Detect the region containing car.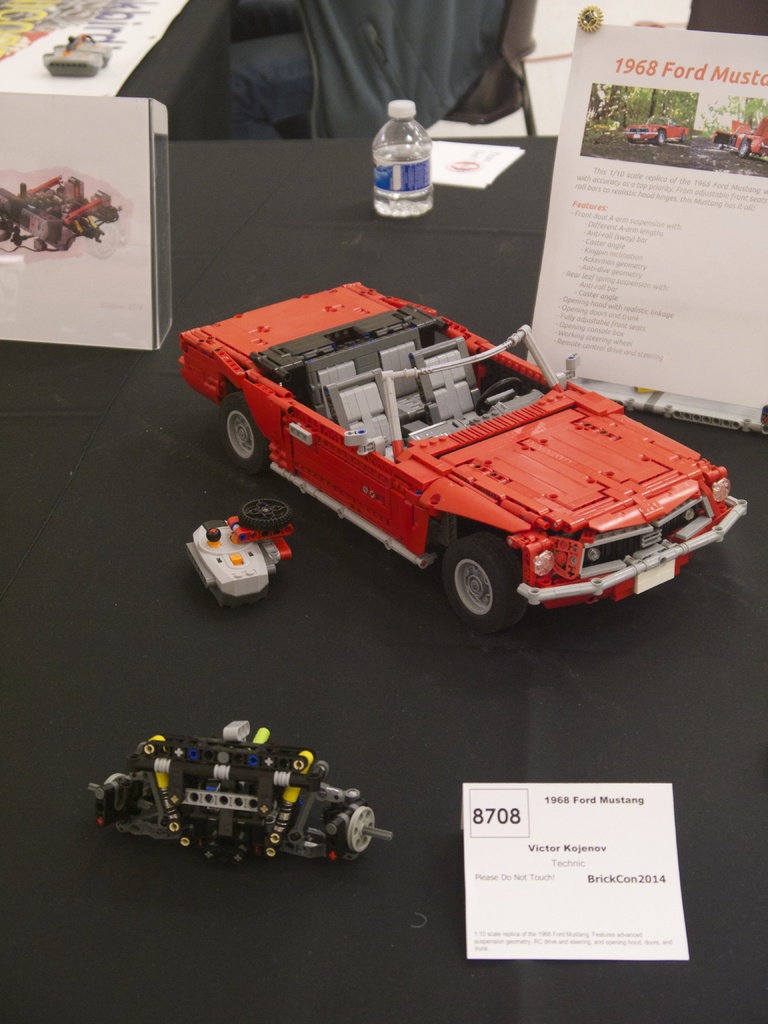
rect(183, 280, 747, 631).
